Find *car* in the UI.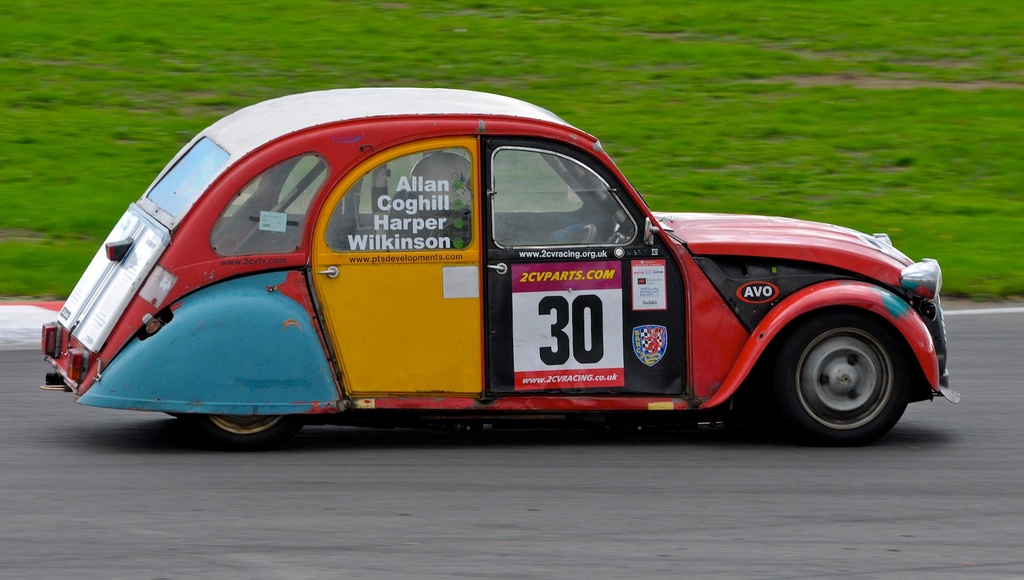
UI element at 36 106 969 461.
